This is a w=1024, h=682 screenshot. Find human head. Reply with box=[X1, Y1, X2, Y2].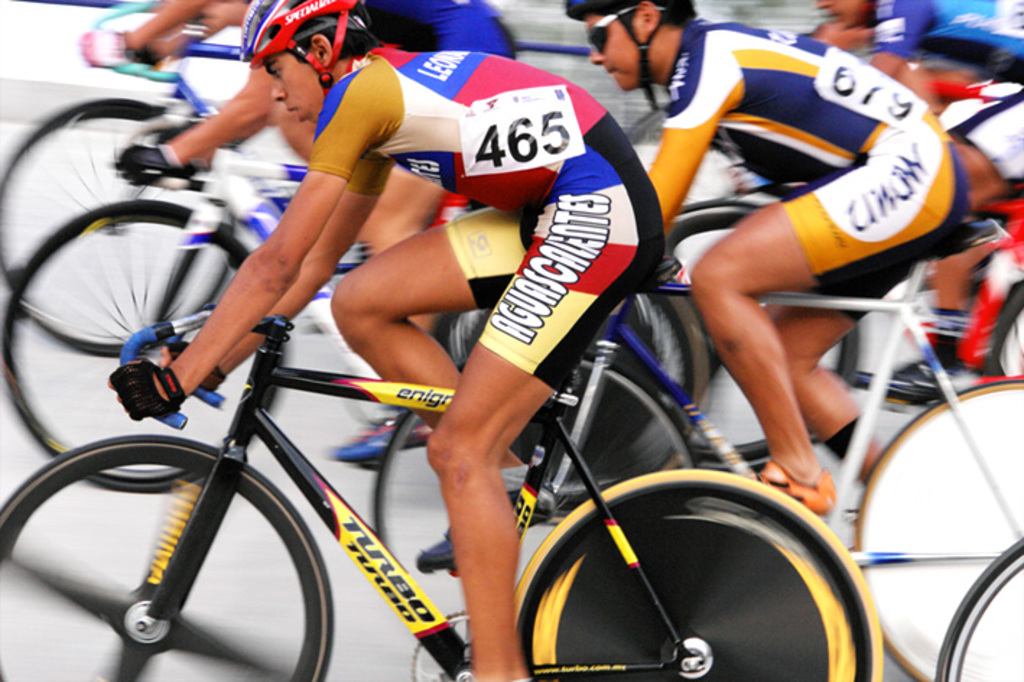
box=[220, 6, 371, 114].
